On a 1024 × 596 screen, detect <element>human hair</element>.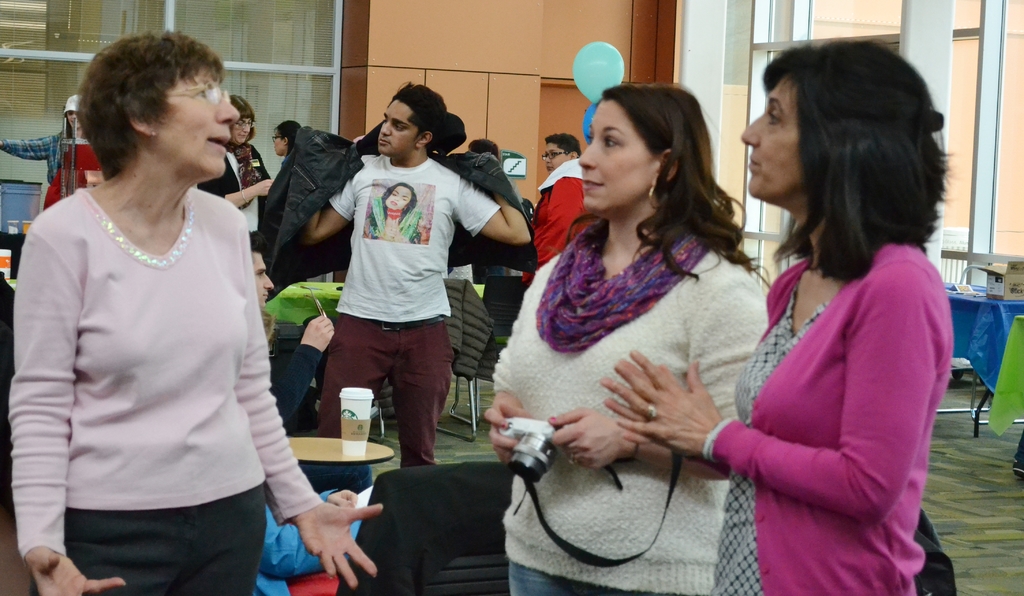
pyautogui.locateOnScreen(600, 84, 777, 293).
